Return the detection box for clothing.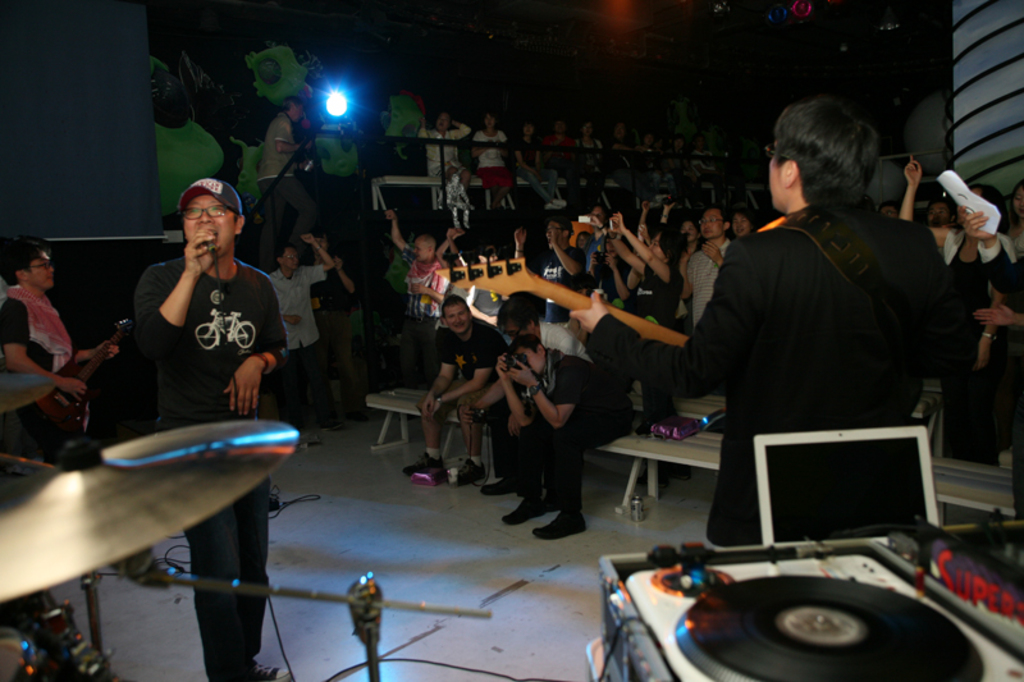
419:122:471:184.
